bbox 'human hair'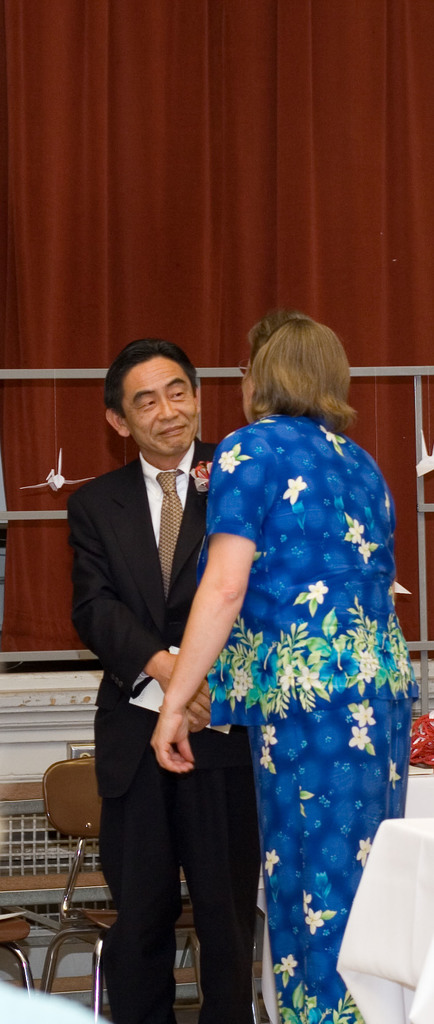
{"left": 230, "top": 314, "right": 351, "bottom": 432}
